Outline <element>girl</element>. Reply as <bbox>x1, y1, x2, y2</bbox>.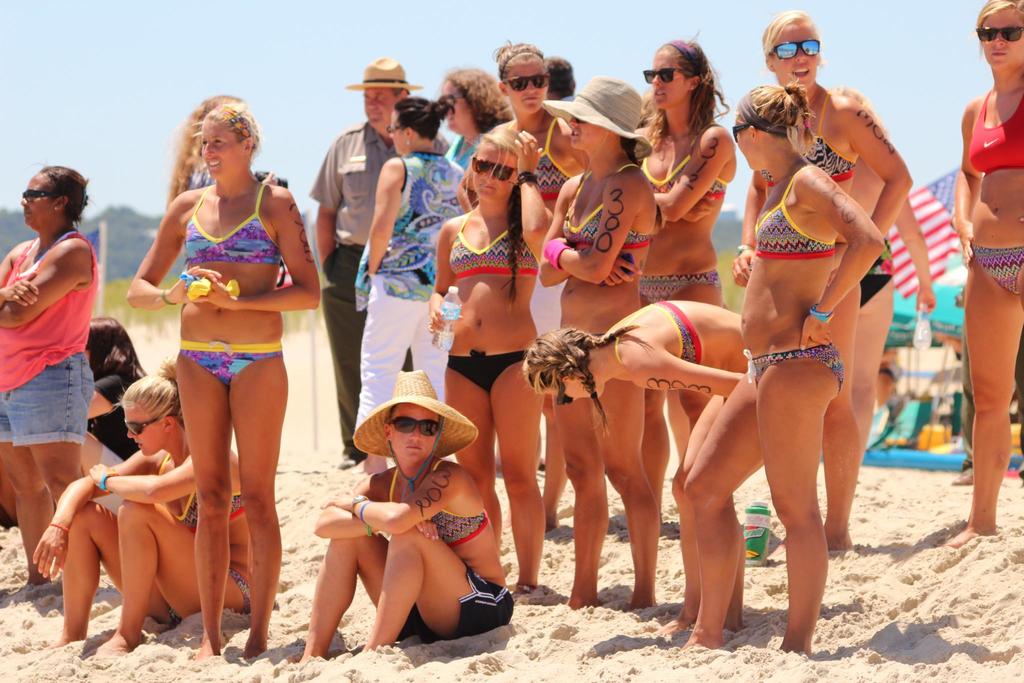
<bbox>426, 124, 554, 594</bbox>.
